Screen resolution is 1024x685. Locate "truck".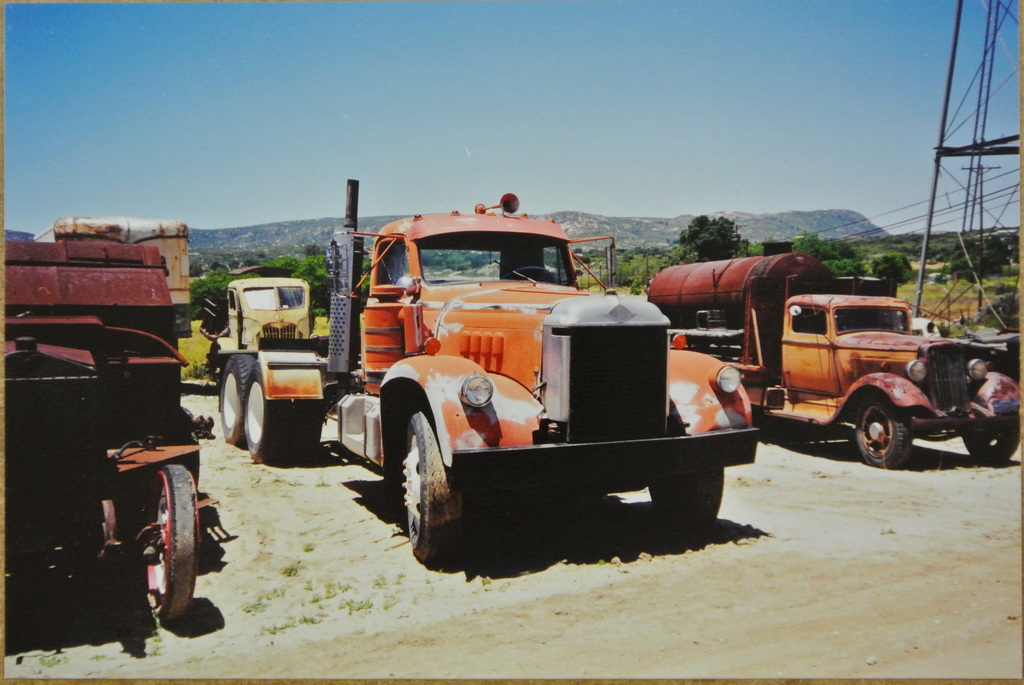
<region>228, 203, 957, 558</region>.
